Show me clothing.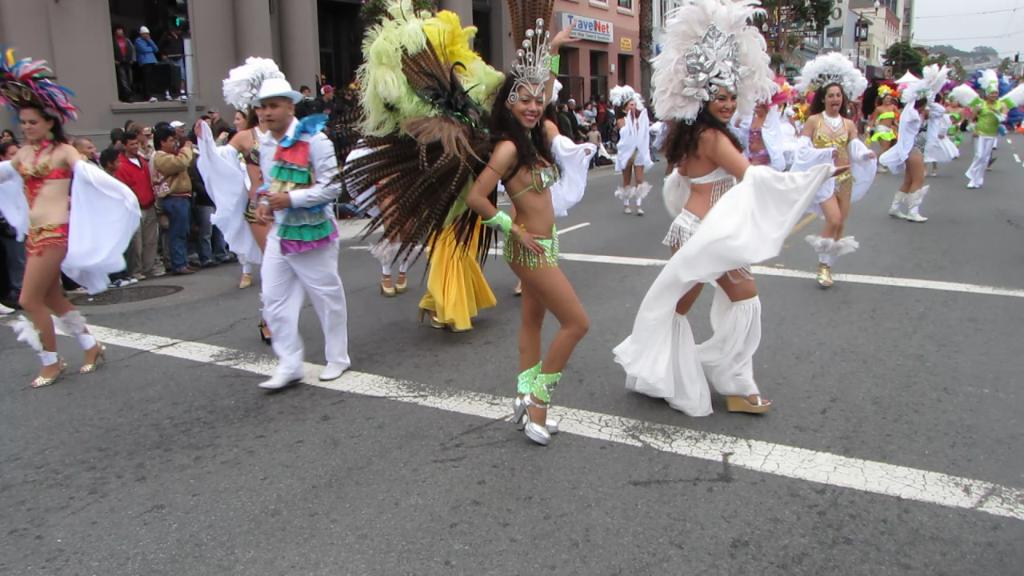
clothing is here: <box>117,144,164,213</box>.
